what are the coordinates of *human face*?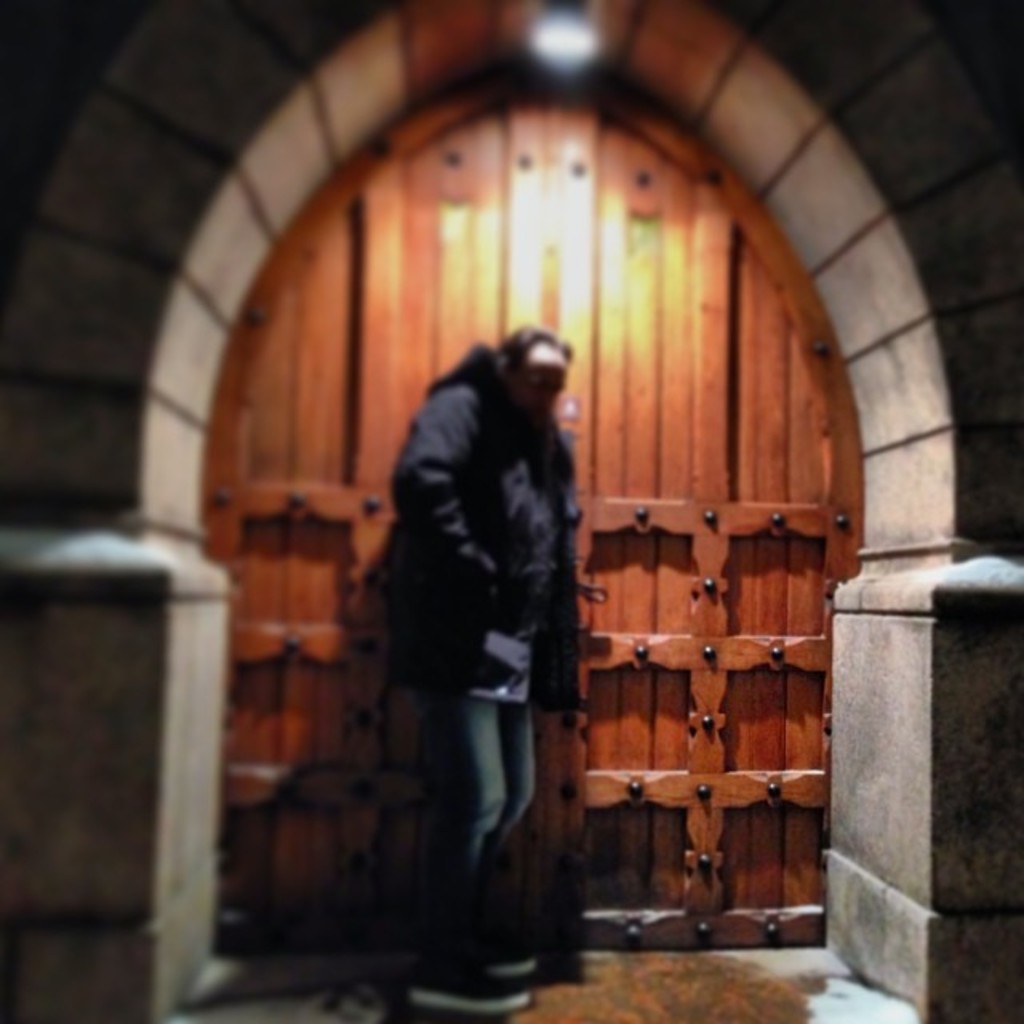
[512, 350, 570, 416].
